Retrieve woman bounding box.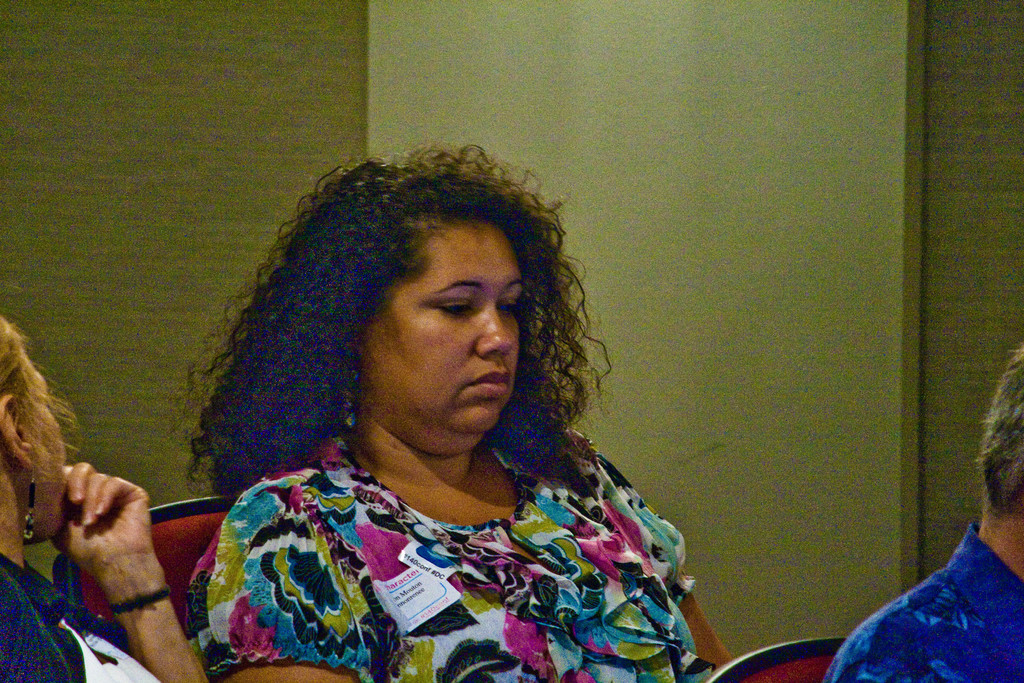
Bounding box: Rect(0, 318, 220, 682).
